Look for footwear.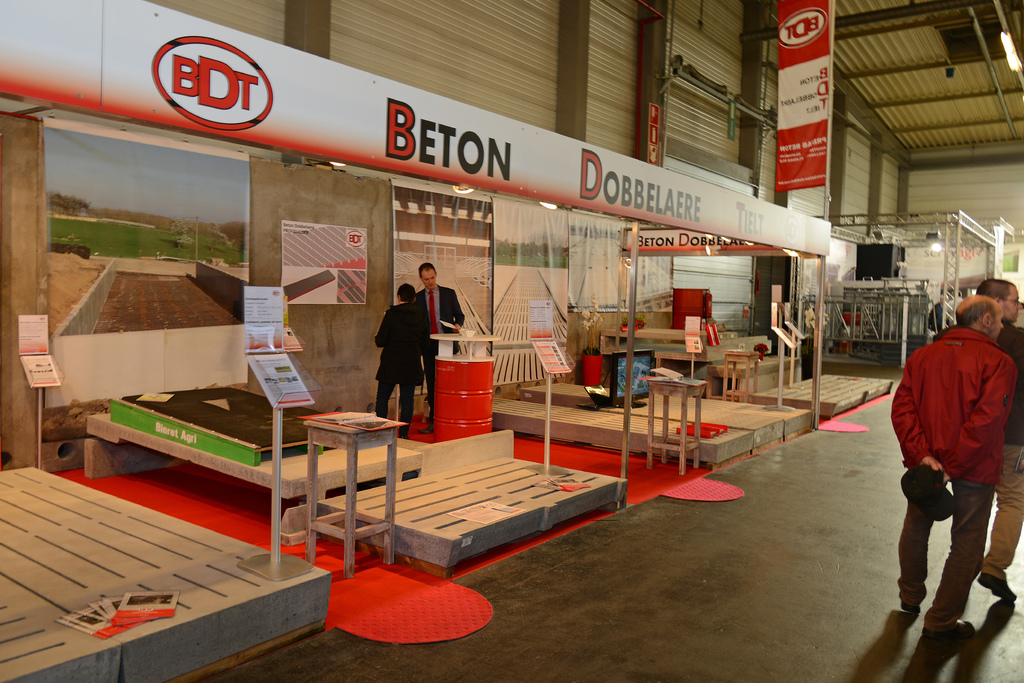
Found: [419,417,438,436].
